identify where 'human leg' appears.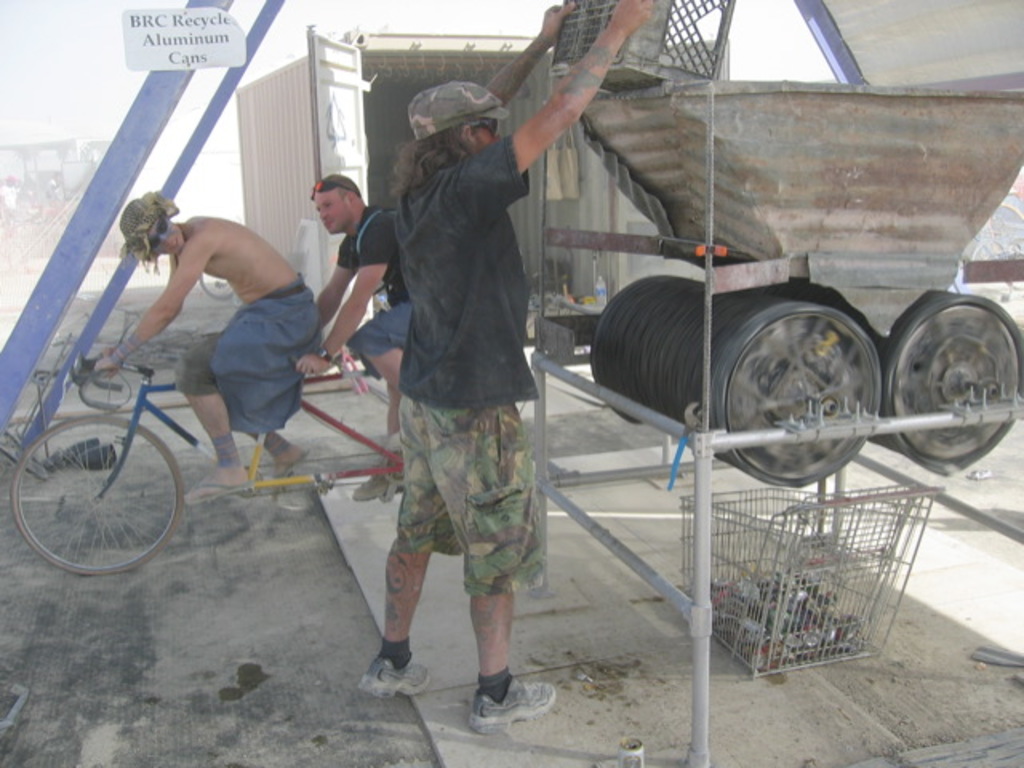
Appears at Rect(349, 293, 414, 499).
